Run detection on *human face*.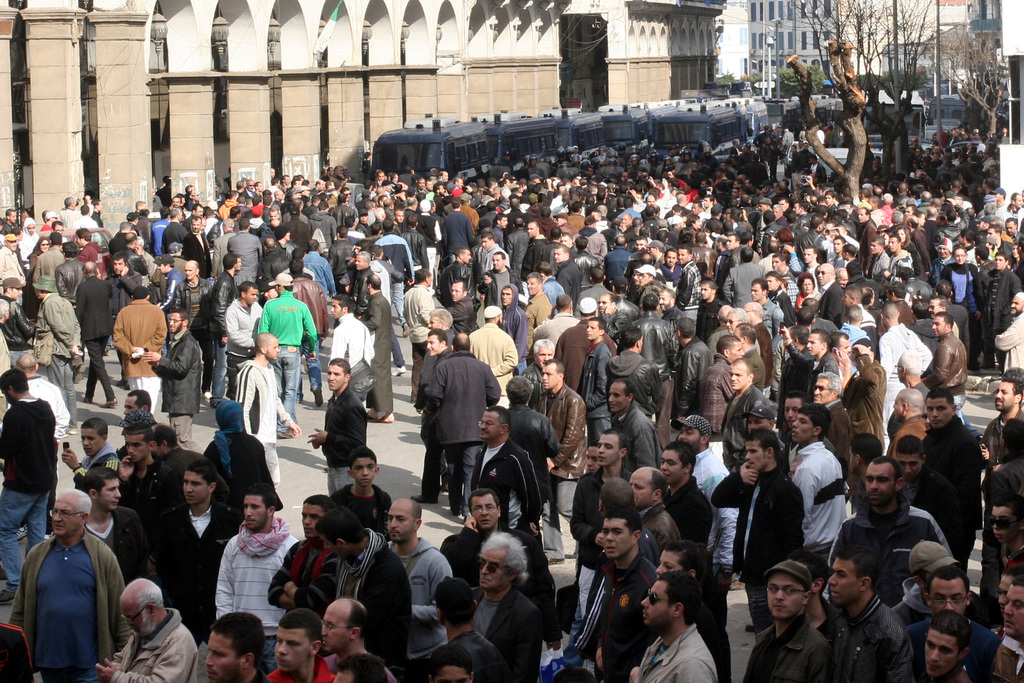
Result: BBox(584, 445, 600, 472).
